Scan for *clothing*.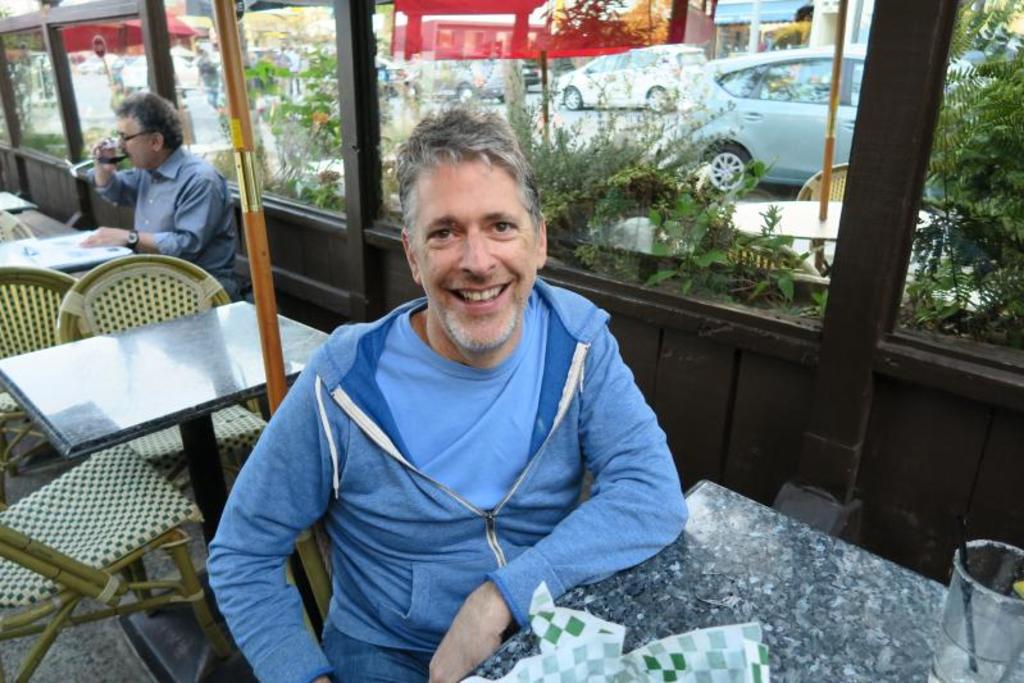
Scan result: {"x1": 95, "y1": 145, "x2": 237, "y2": 287}.
